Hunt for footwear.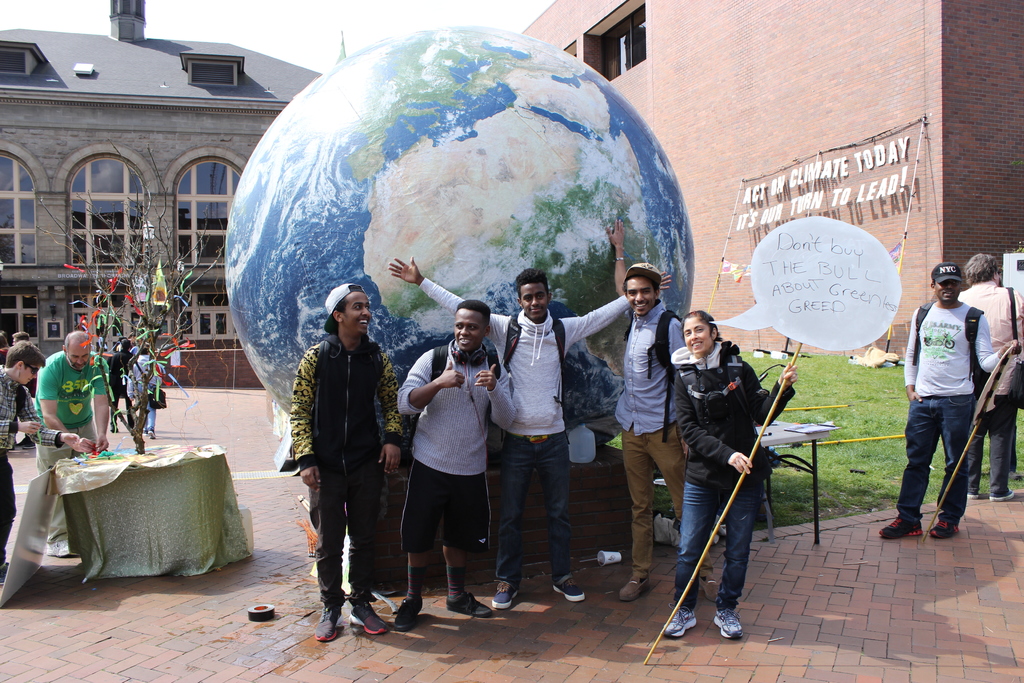
Hunted down at locate(0, 564, 8, 582).
